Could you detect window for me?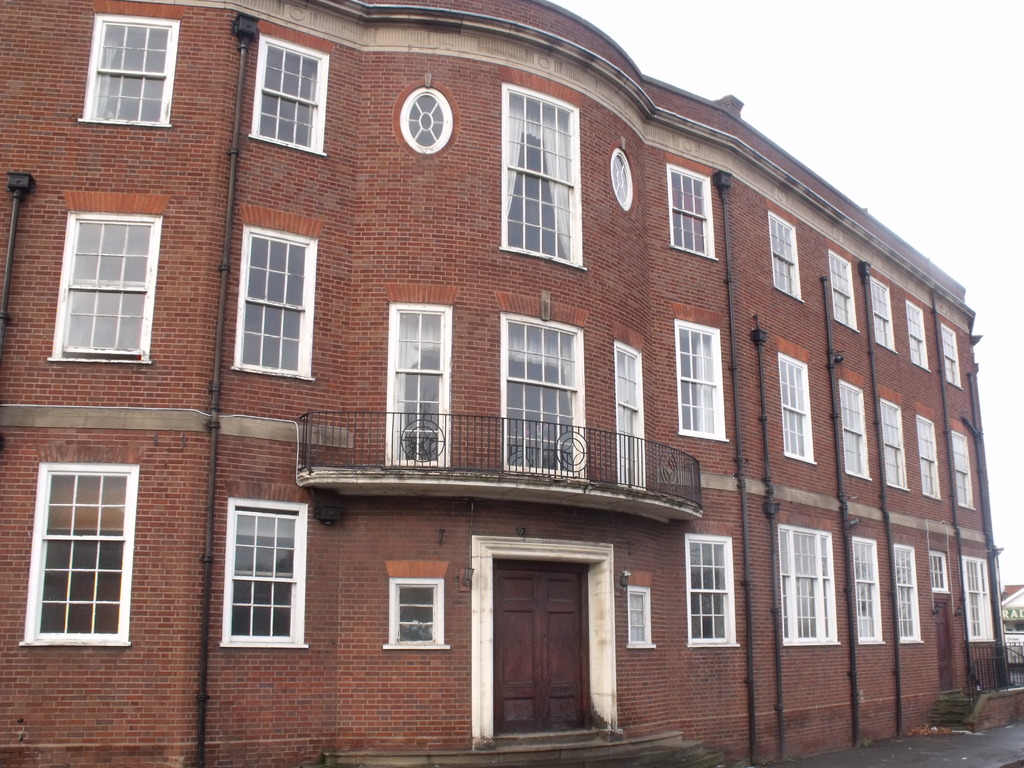
Detection result: [385,284,459,465].
